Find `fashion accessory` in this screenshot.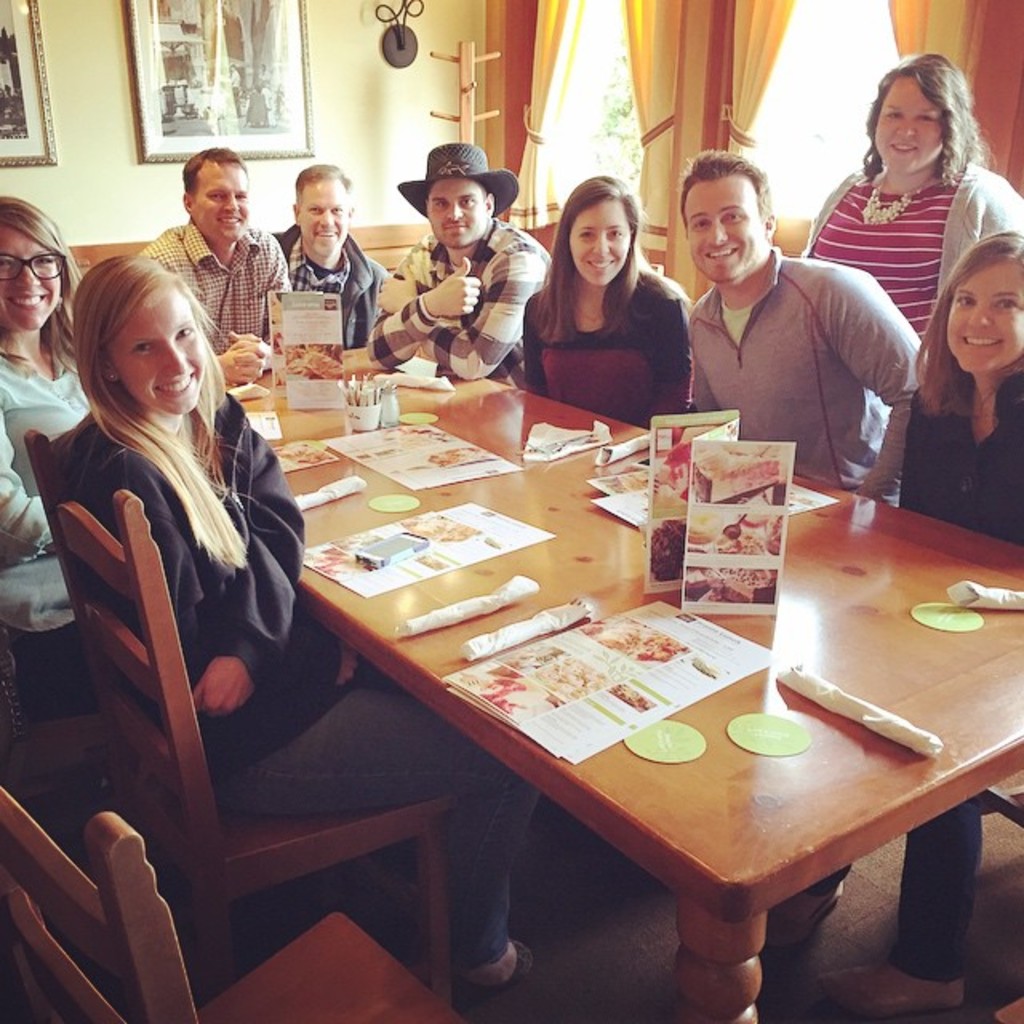
The bounding box for `fashion accessory` is <region>458, 939, 531, 1013</region>.
